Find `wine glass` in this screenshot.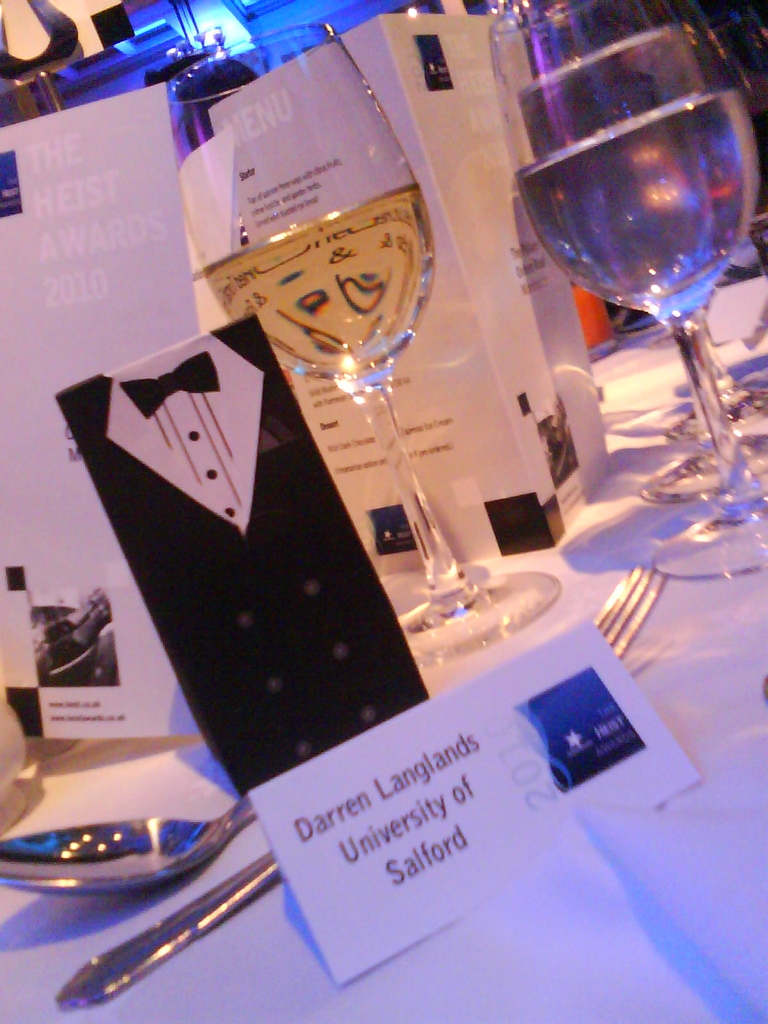
The bounding box for `wine glass` is (x1=157, y1=24, x2=554, y2=664).
